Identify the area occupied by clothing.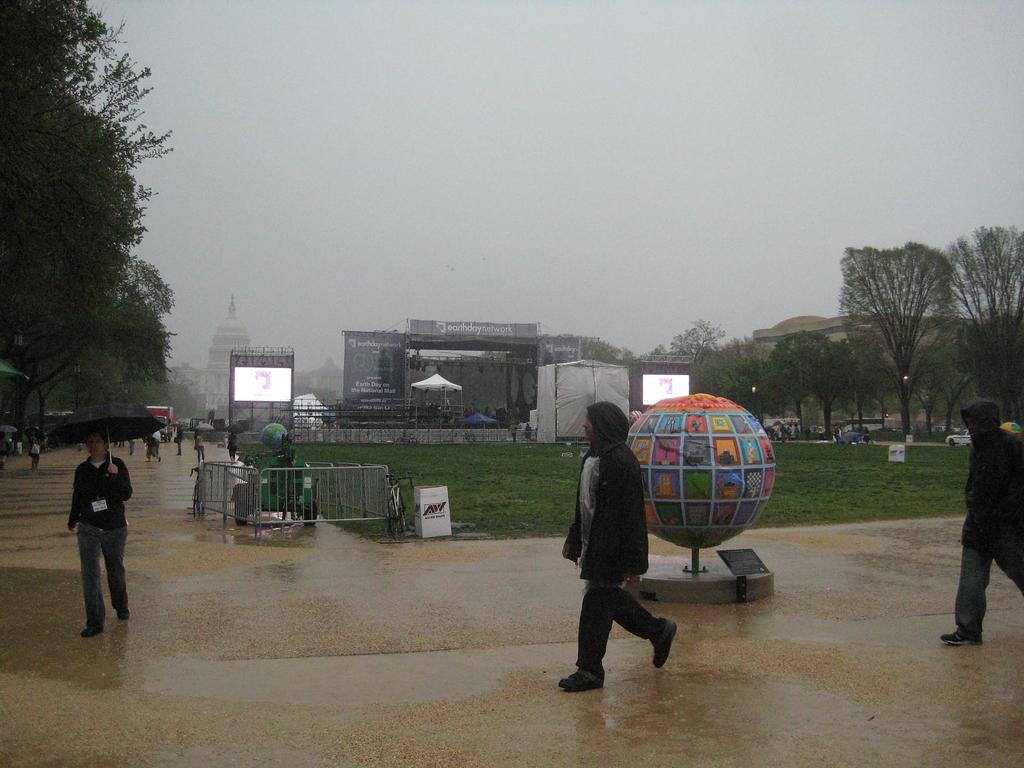
Area: locate(222, 428, 242, 461).
